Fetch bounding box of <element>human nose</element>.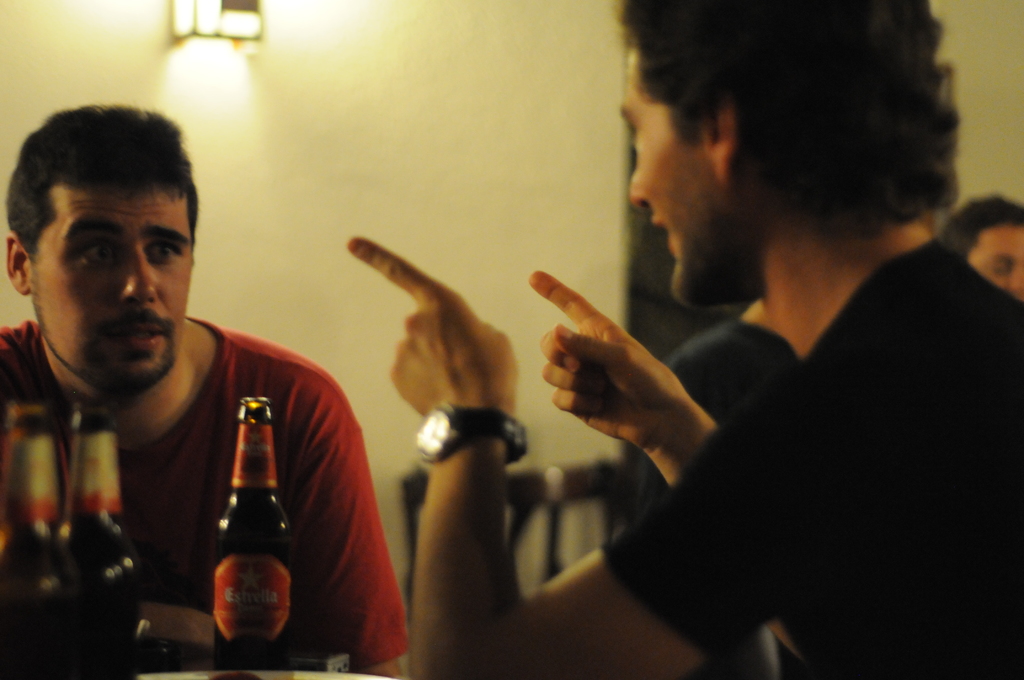
Bbox: x1=627, y1=170, x2=648, y2=207.
